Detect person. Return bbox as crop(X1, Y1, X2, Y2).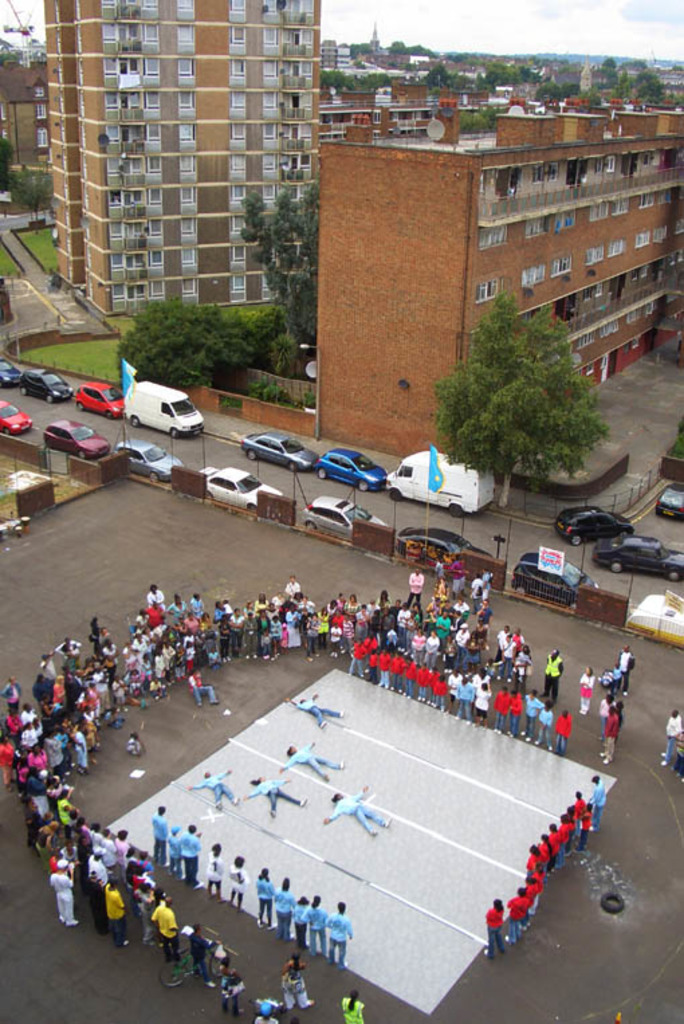
crop(660, 710, 680, 769).
